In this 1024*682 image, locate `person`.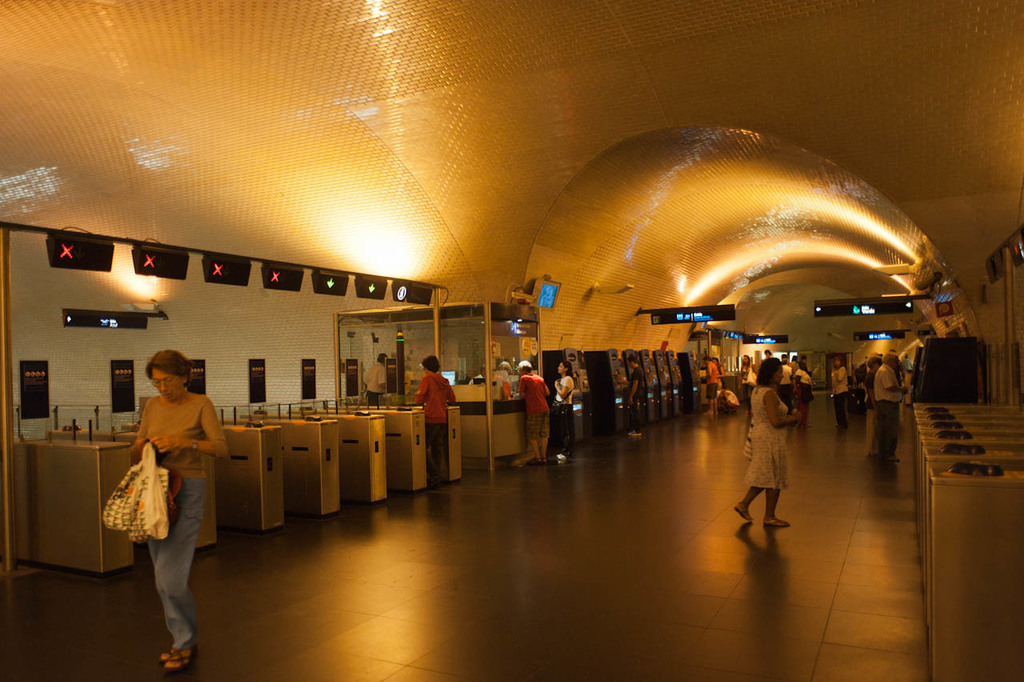
Bounding box: (522, 359, 550, 463).
